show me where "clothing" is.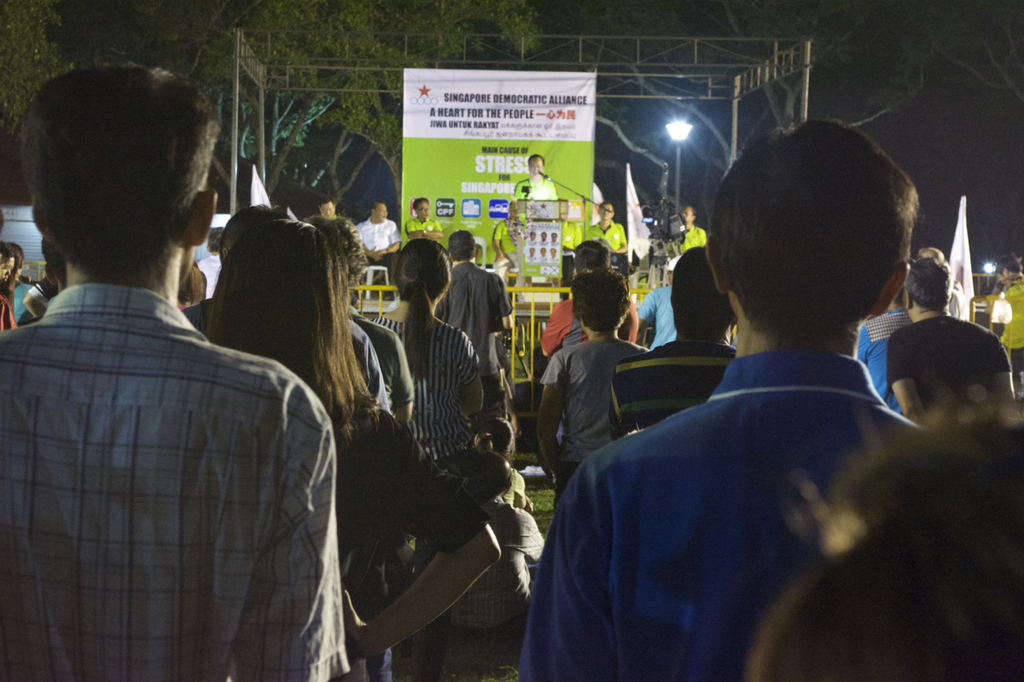
"clothing" is at bbox=[354, 218, 399, 259].
